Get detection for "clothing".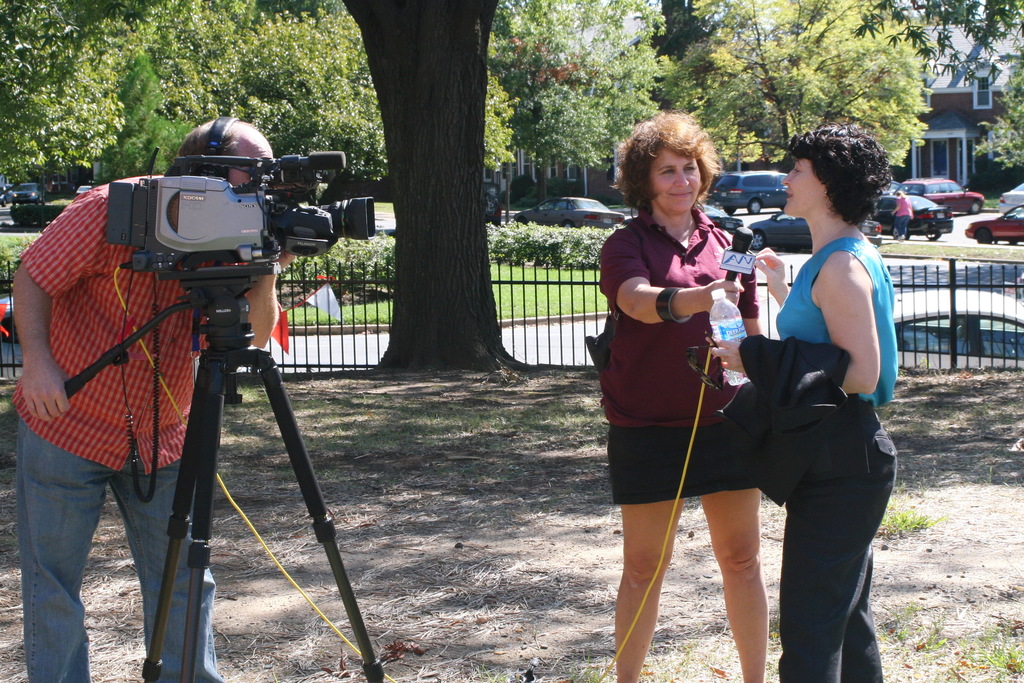
Detection: detection(740, 245, 902, 682).
